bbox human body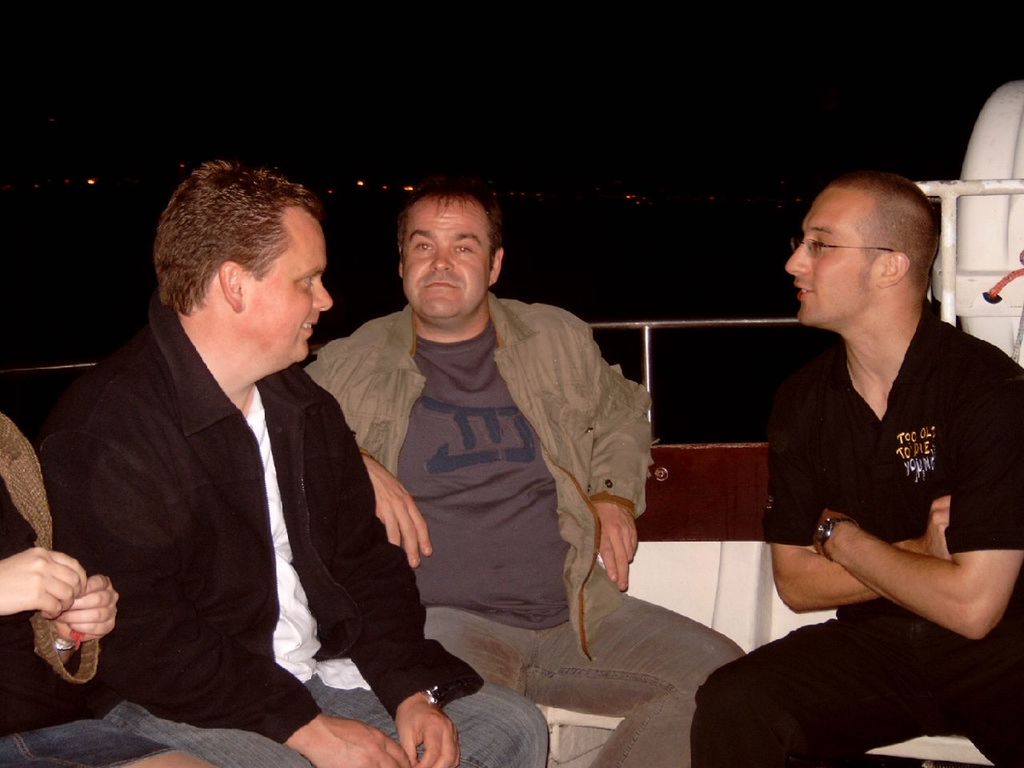
x1=770, y1=202, x2=1002, y2=734
